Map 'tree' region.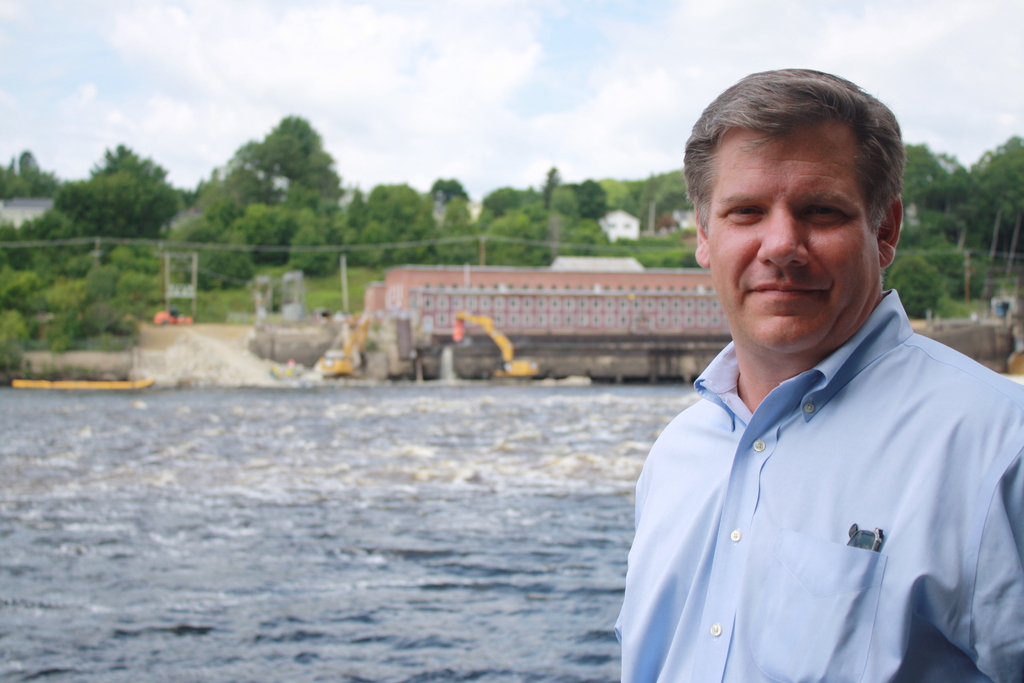
Mapped to <region>898, 143, 958, 214</region>.
